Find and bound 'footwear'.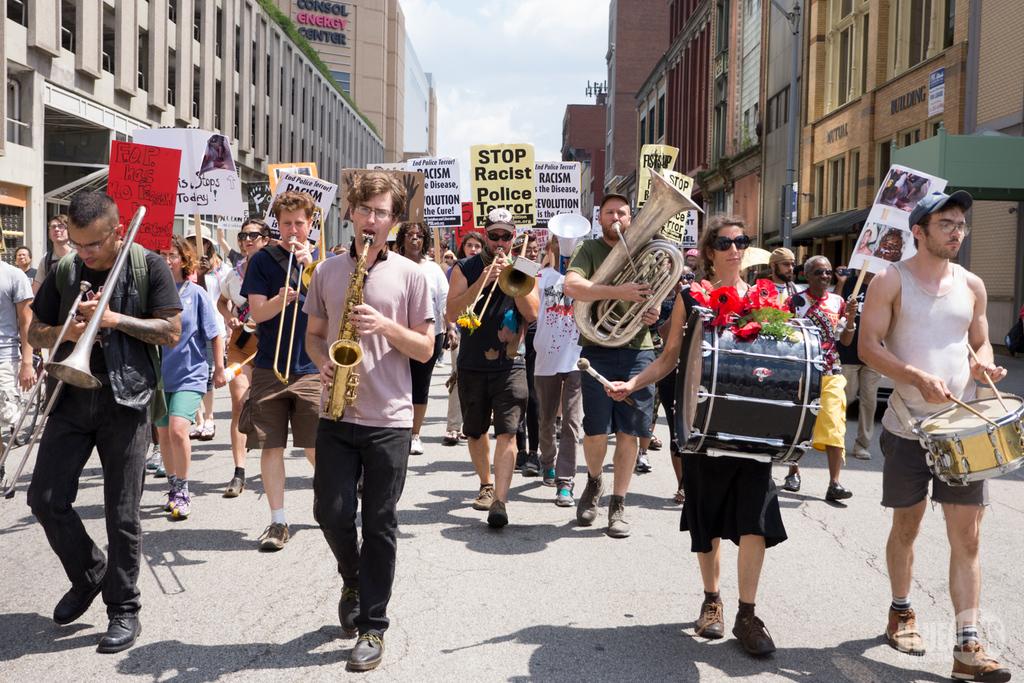
Bound: bbox=[412, 436, 419, 452].
